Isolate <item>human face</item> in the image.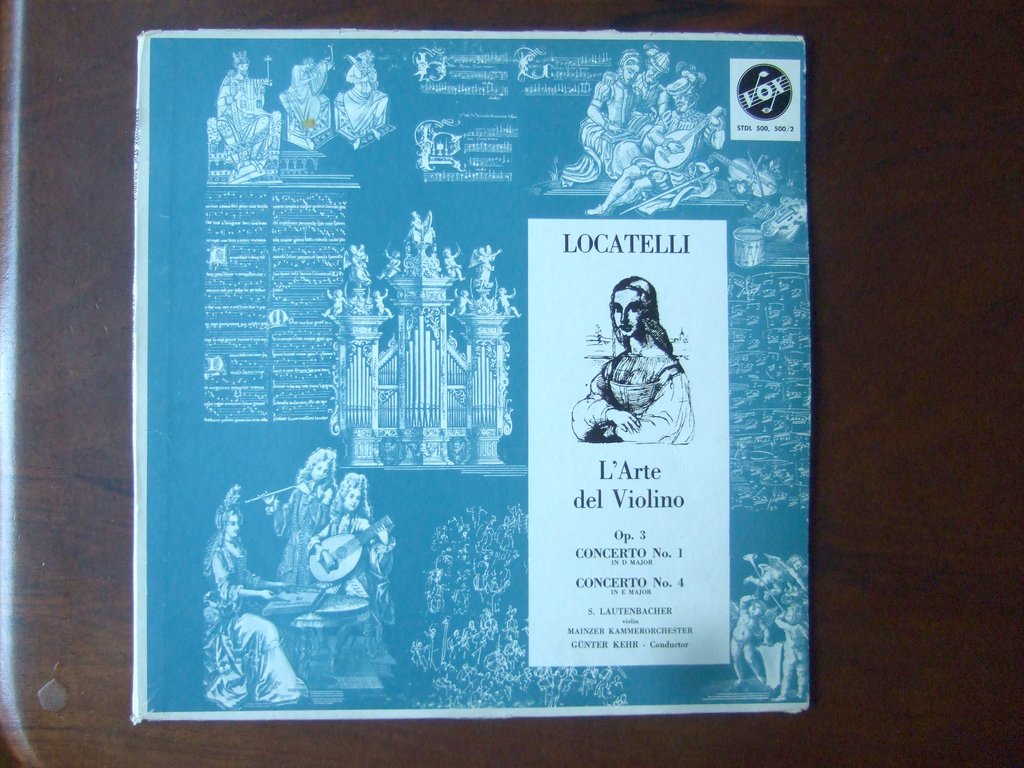
Isolated region: select_region(609, 285, 646, 336).
